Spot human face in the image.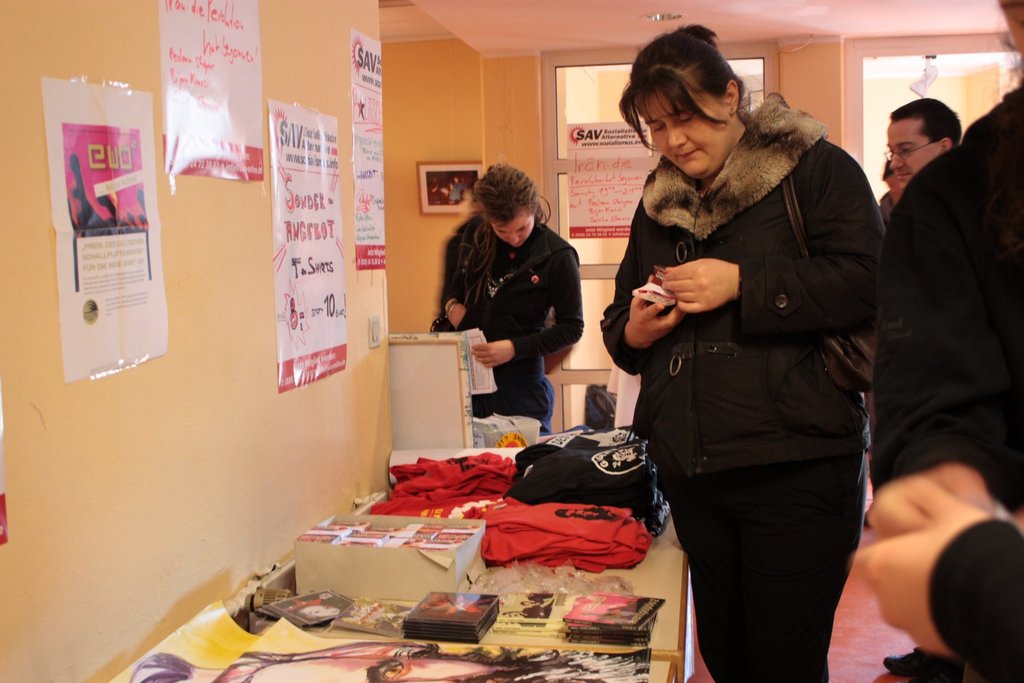
human face found at 894:118:940:191.
